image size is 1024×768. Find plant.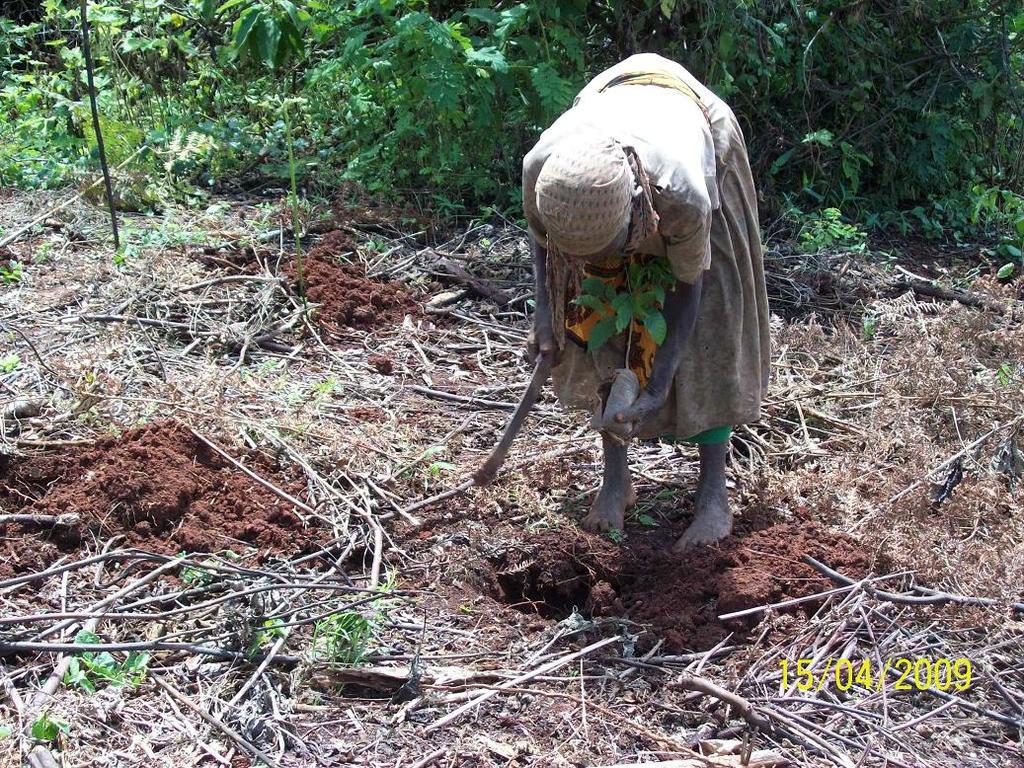
250/599/290/662.
